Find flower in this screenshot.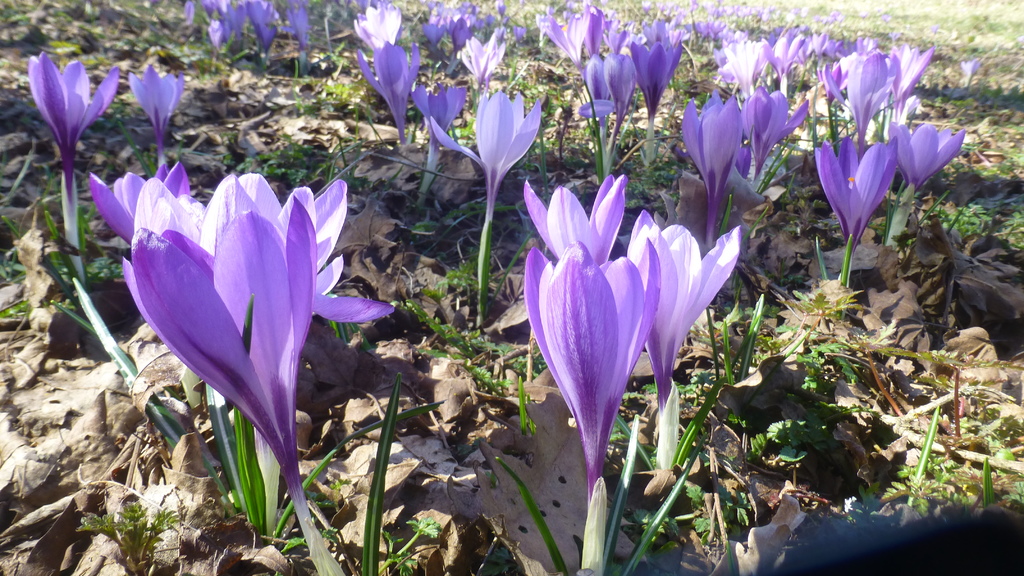
The bounding box for flower is x1=21 y1=48 x2=118 y2=255.
